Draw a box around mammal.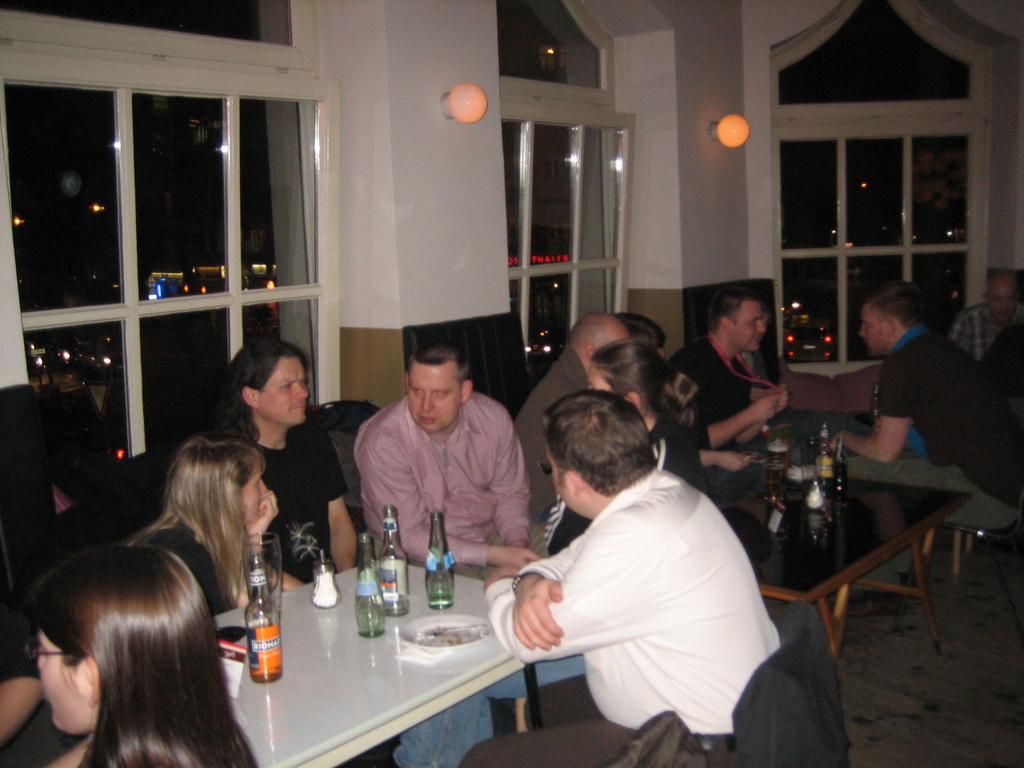
bbox=(632, 311, 678, 378).
